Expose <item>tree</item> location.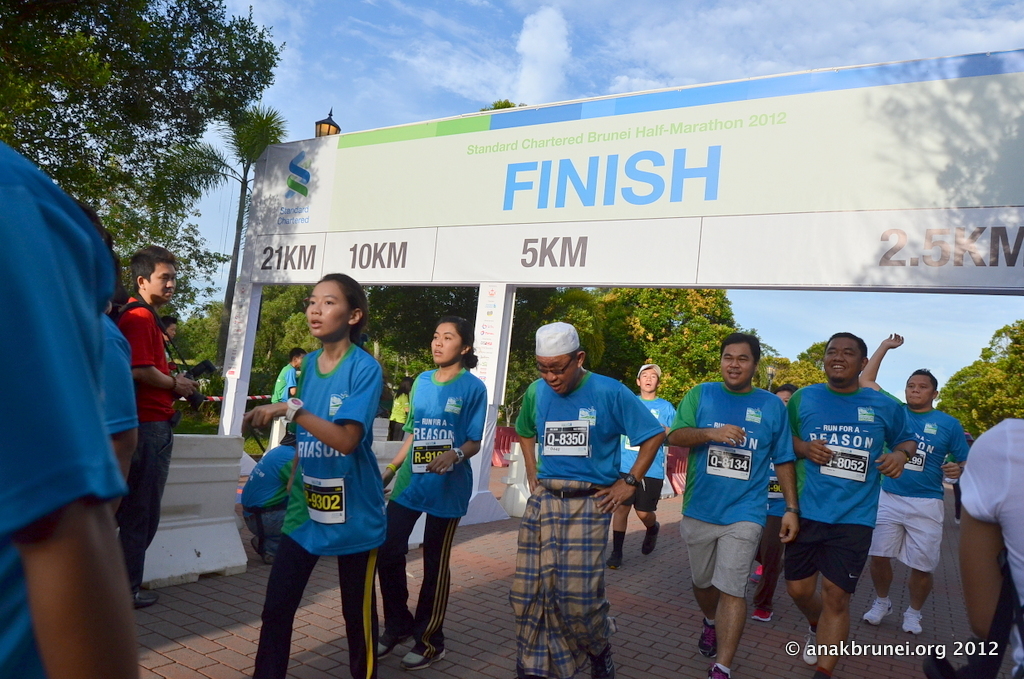
Exposed at l=663, t=336, r=741, b=397.
